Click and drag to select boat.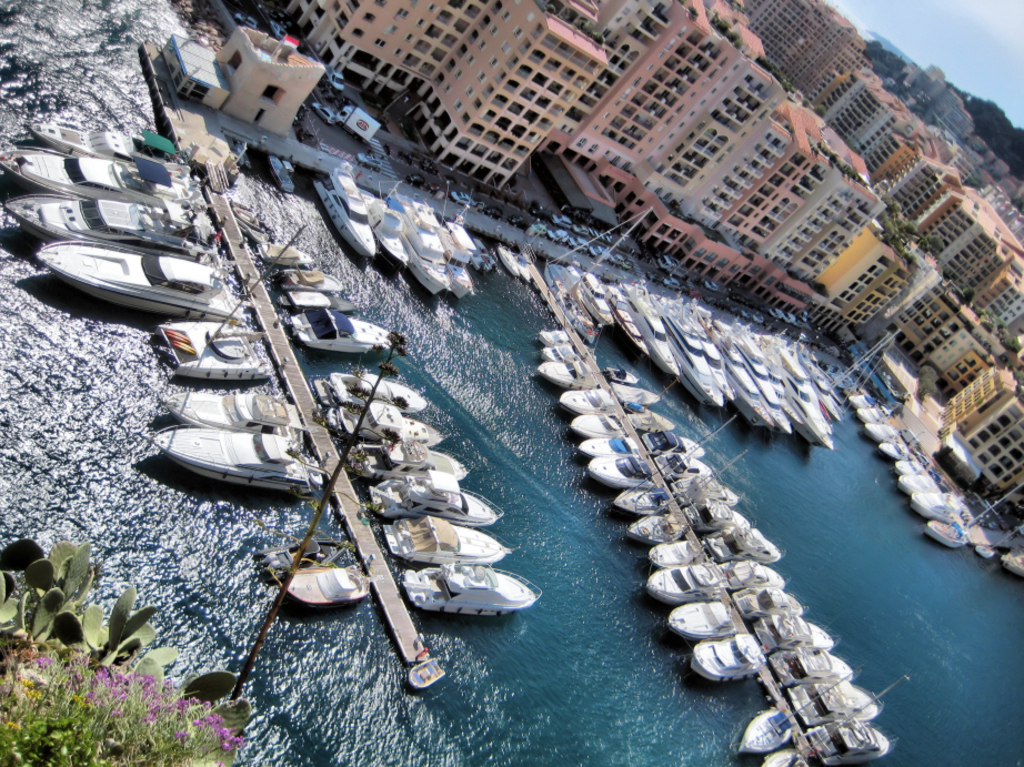
Selection: bbox=[560, 384, 612, 407].
